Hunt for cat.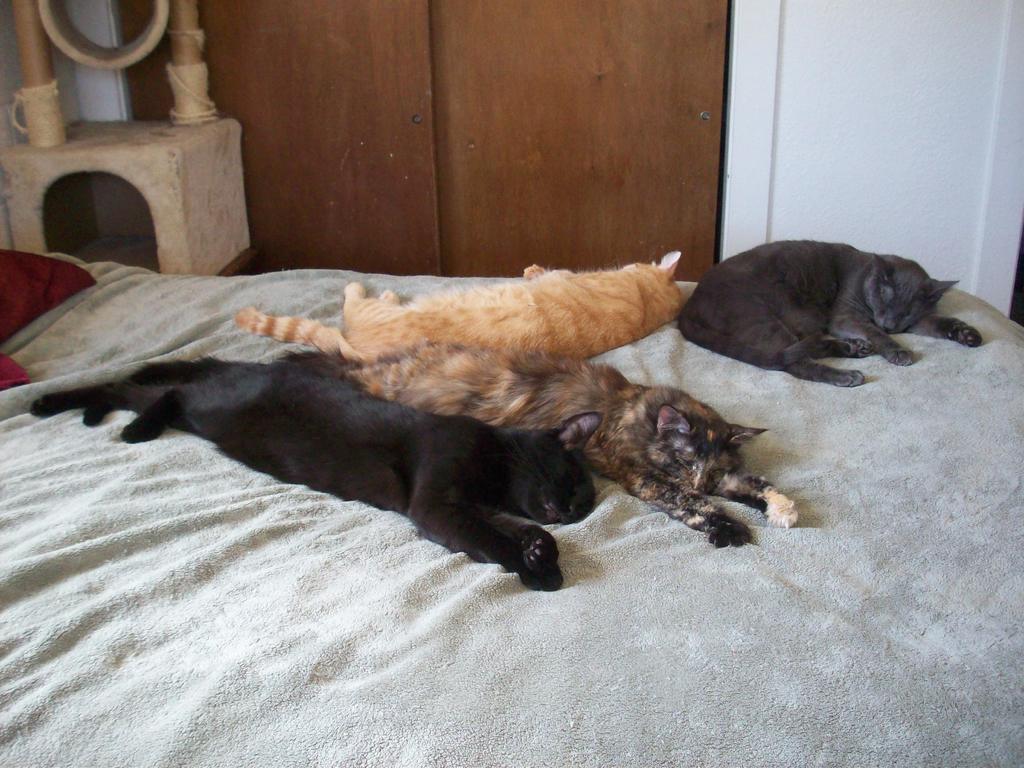
Hunted down at left=25, top=357, right=599, bottom=593.
